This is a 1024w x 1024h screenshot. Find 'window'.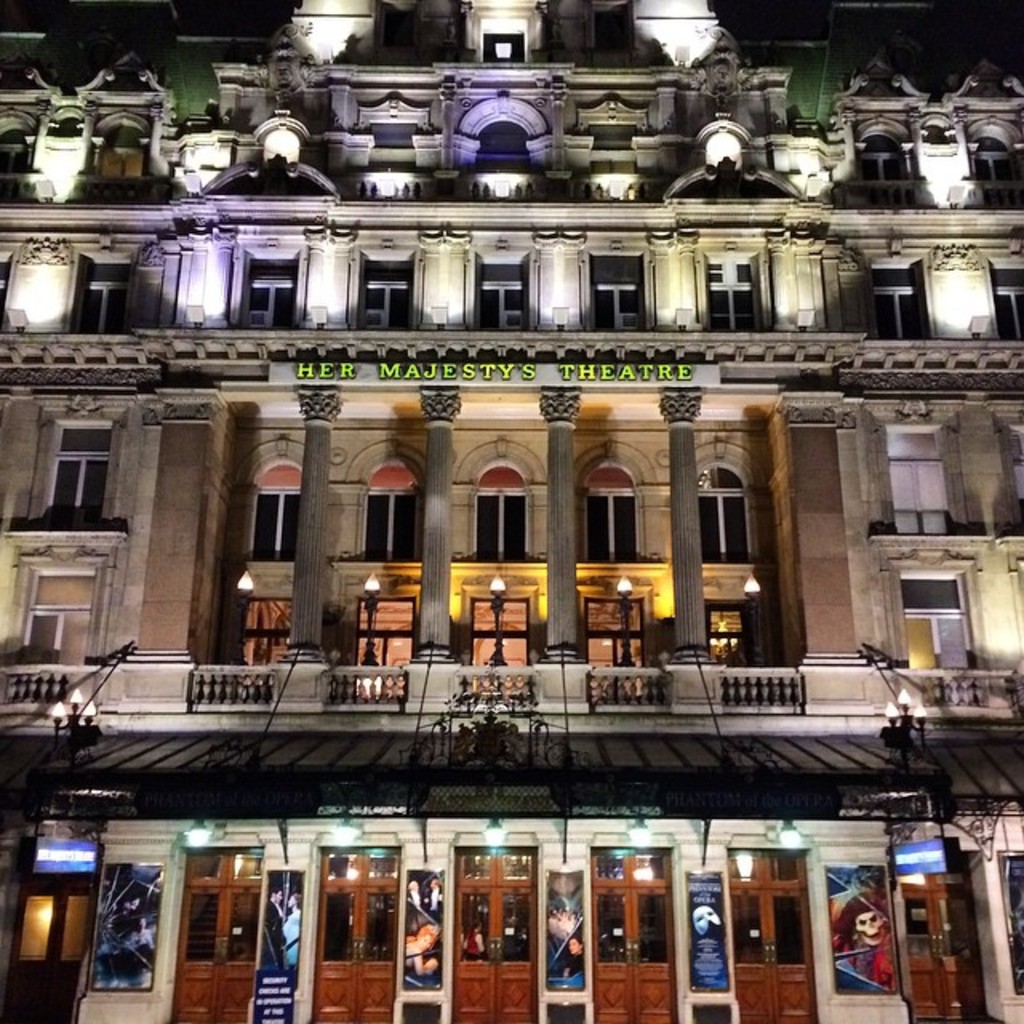
Bounding box: box(691, 466, 758, 563).
